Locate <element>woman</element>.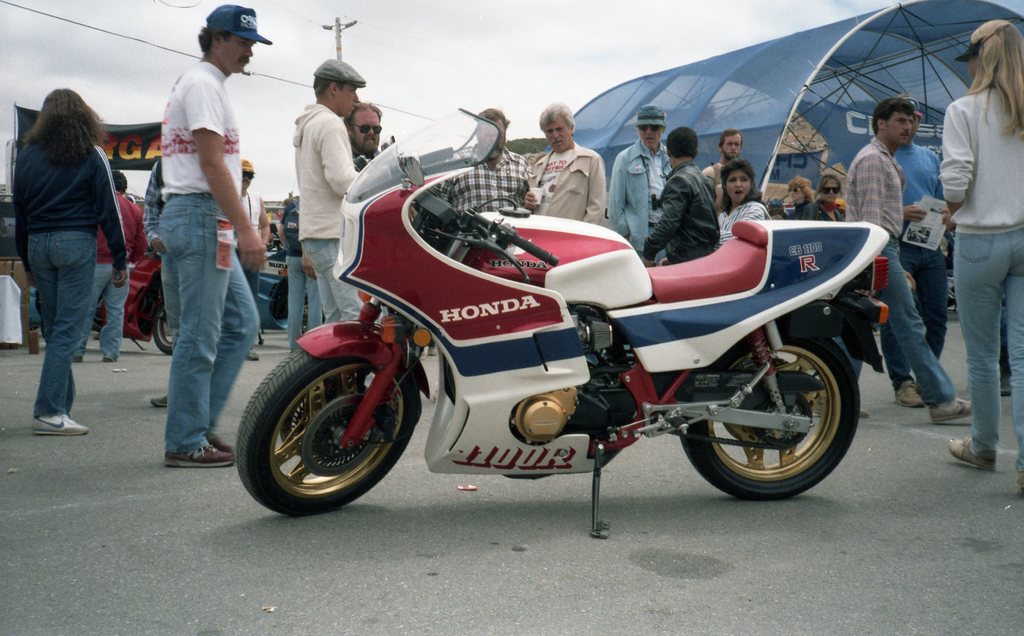
Bounding box: [938,15,1023,498].
